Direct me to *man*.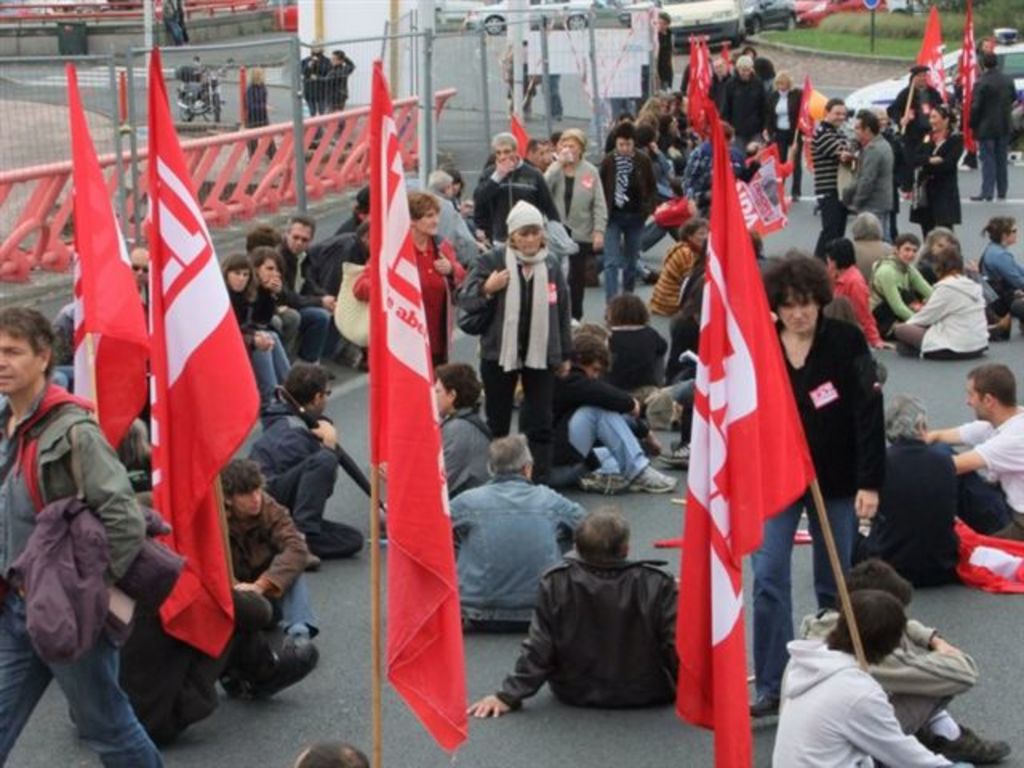
Direction: <box>965,53,1016,197</box>.
